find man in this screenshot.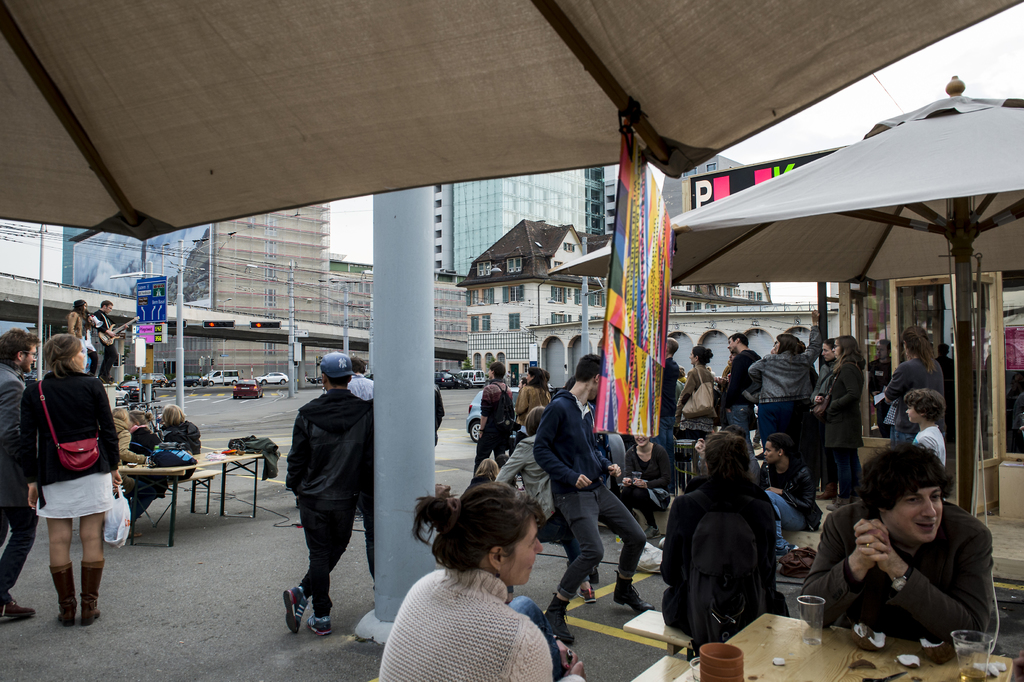
The bounding box for man is (799,436,1002,661).
